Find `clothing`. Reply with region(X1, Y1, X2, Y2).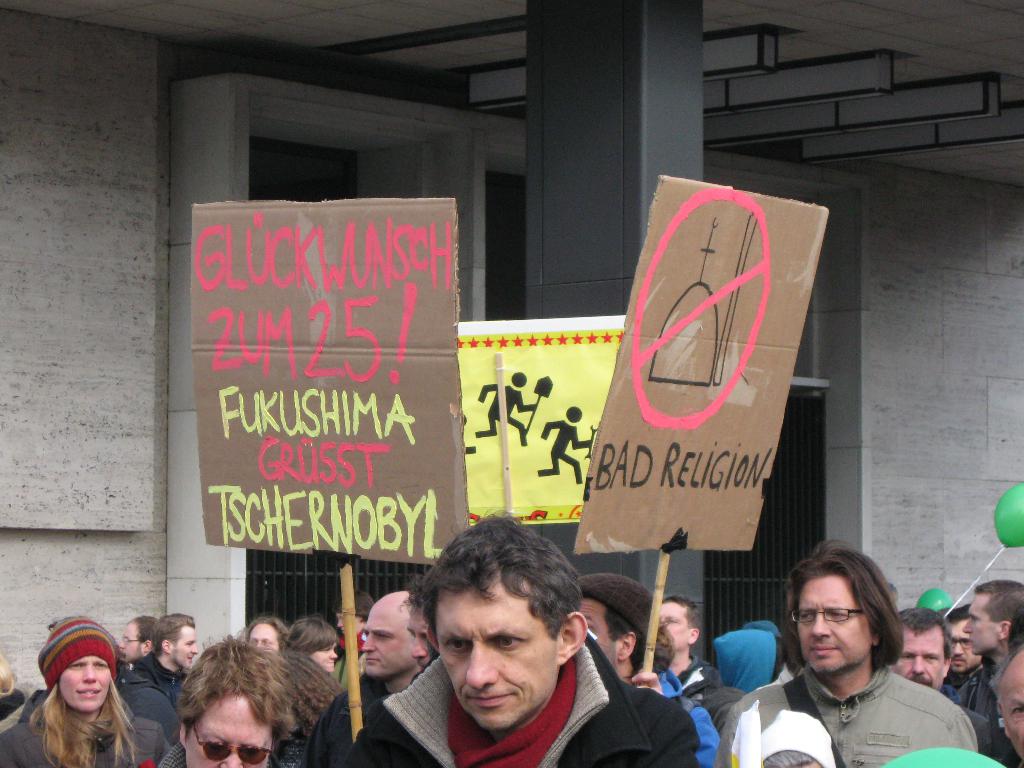
region(946, 673, 976, 705).
